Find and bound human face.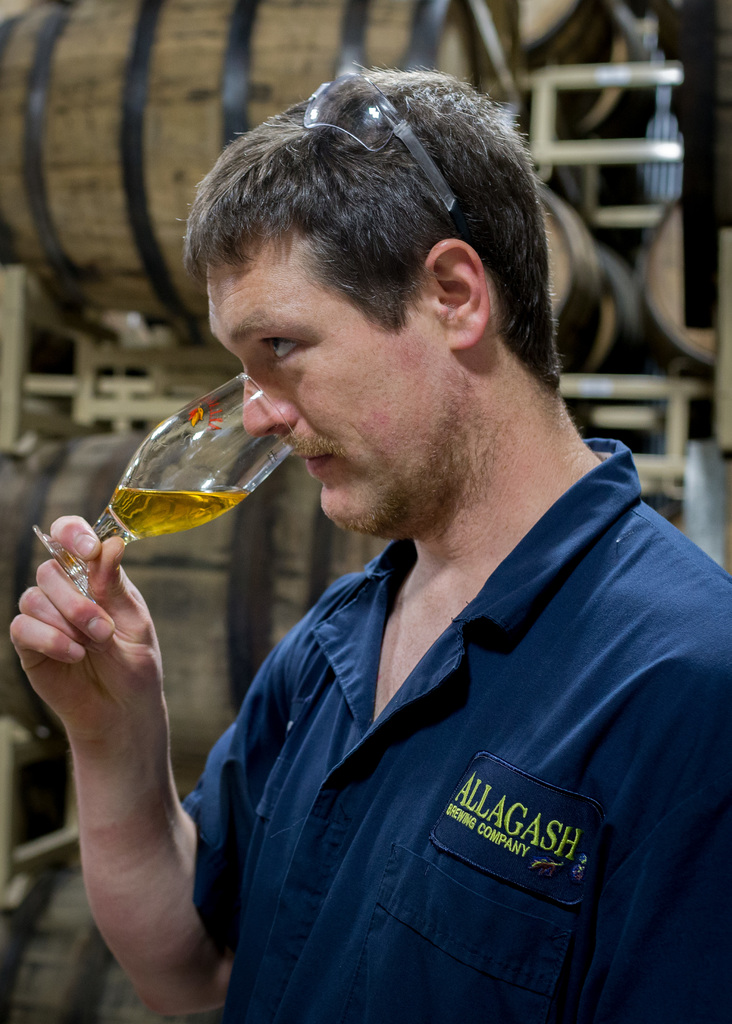
Bound: region(197, 223, 463, 536).
